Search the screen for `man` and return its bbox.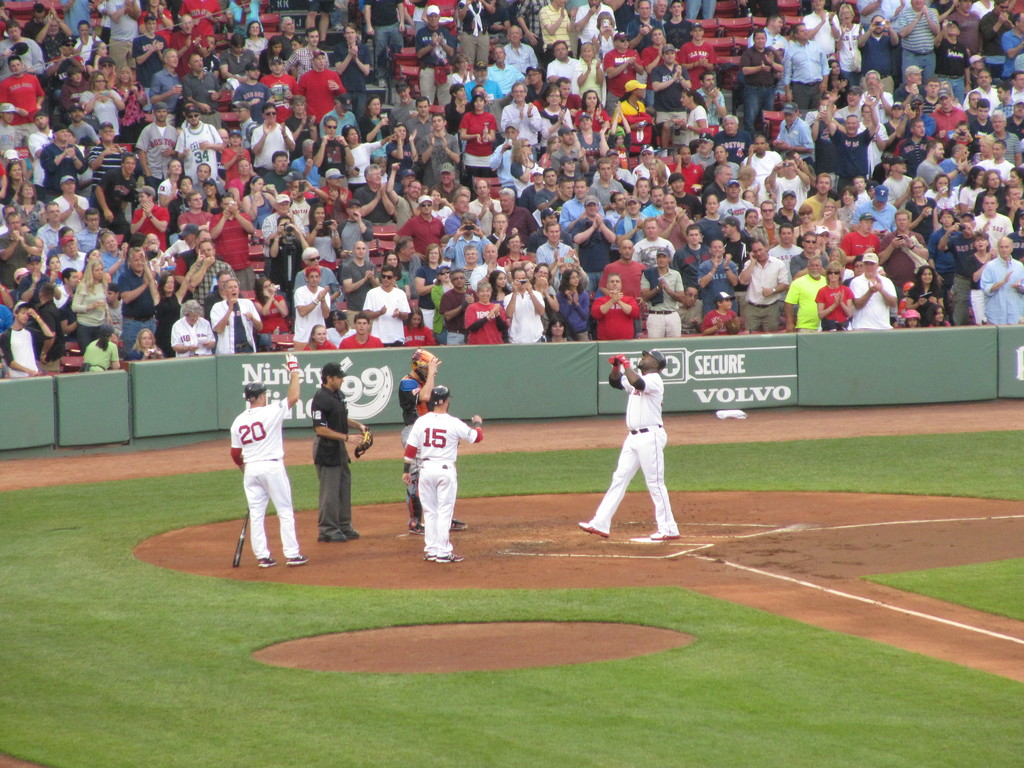
Found: x1=169 y1=298 x2=214 y2=360.
